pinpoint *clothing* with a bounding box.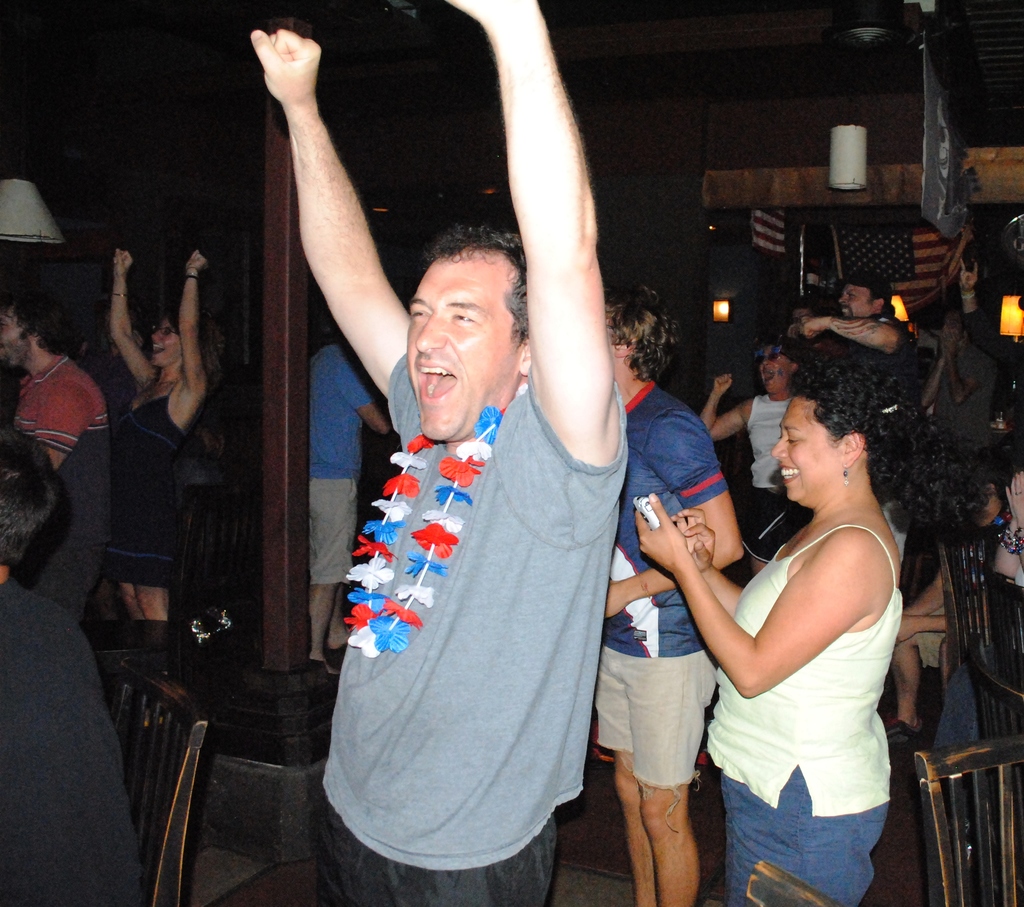
106,354,177,591.
